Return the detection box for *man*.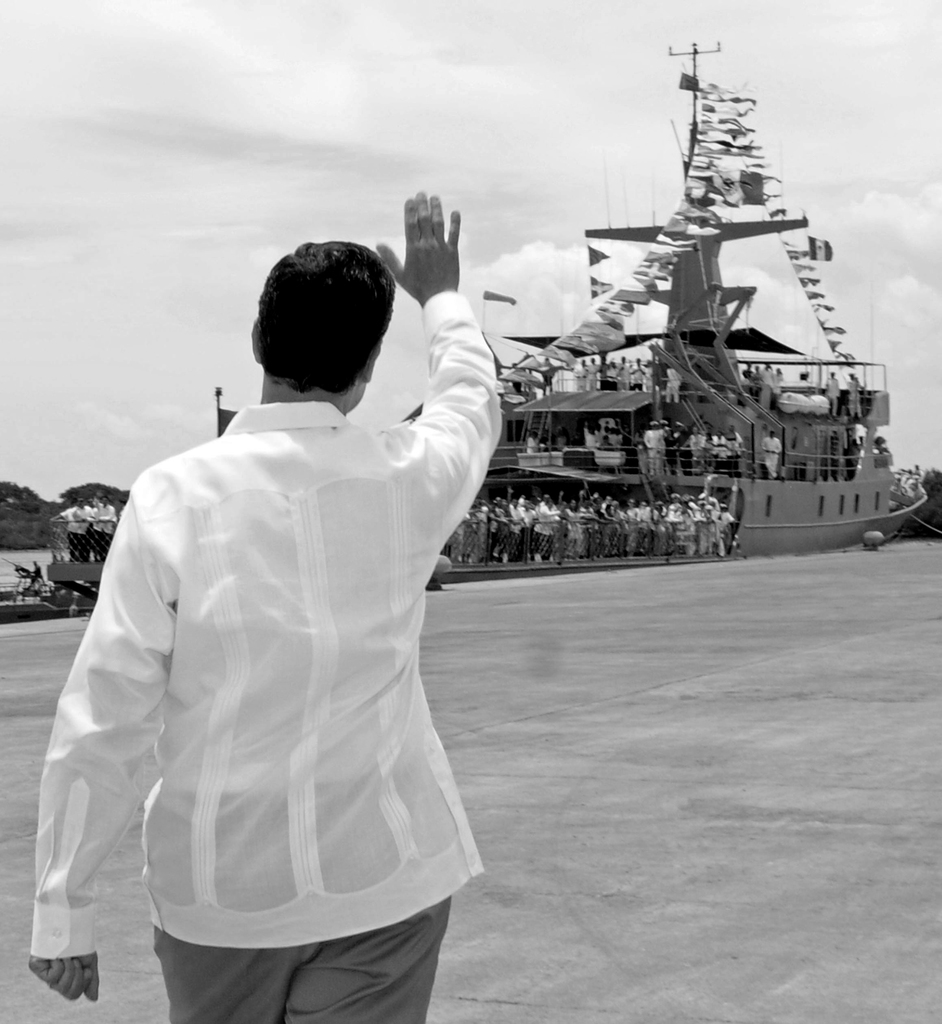
<bbox>441, 483, 738, 558</bbox>.
